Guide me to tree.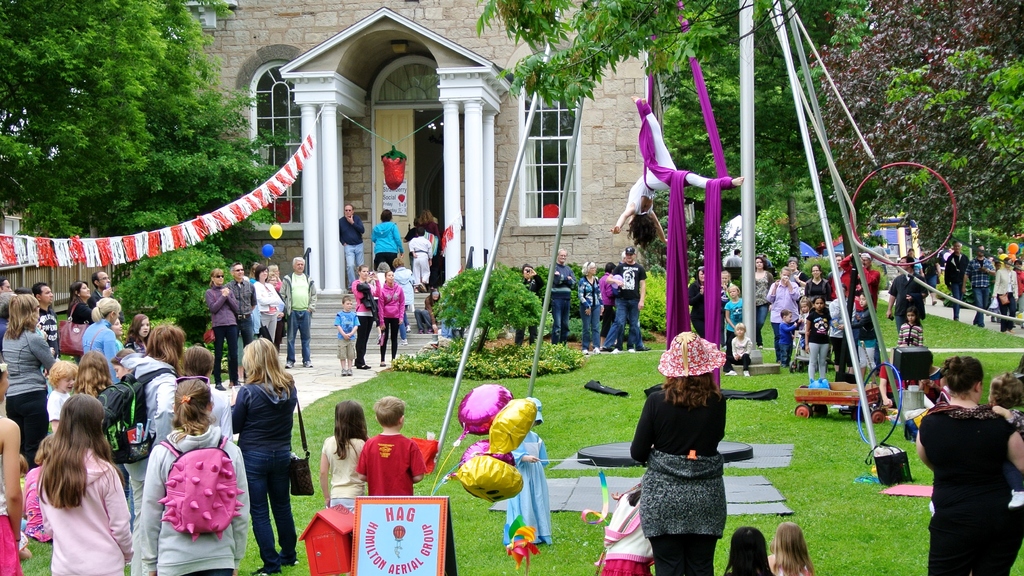
Guidance: {"left": 820, "top": 0, "right": 1023, "bottom": 231}.
